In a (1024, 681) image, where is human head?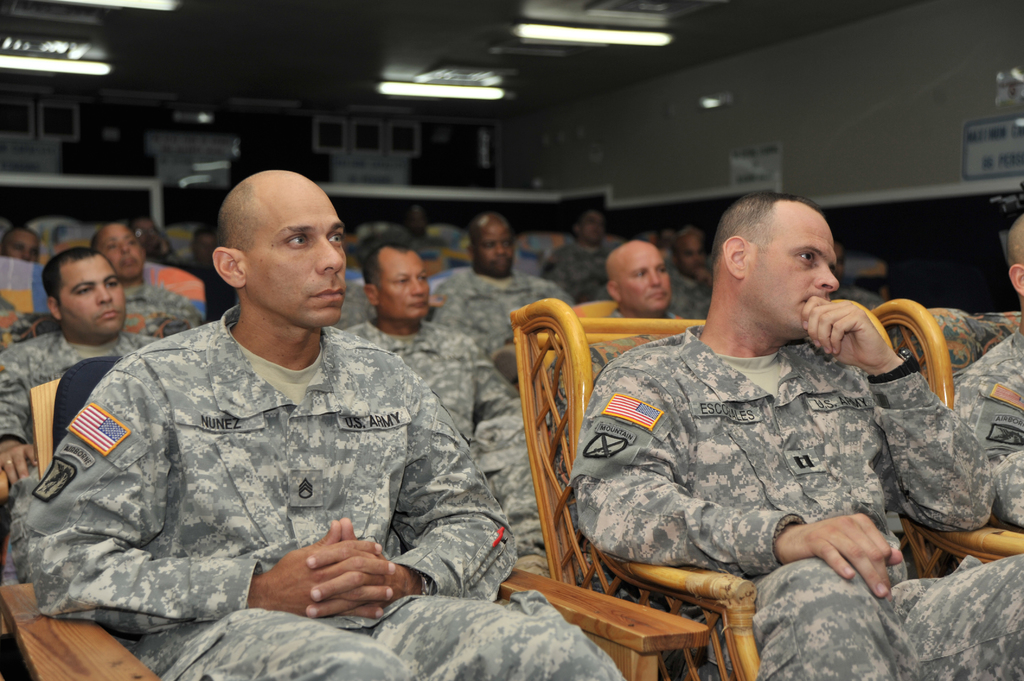
[x1=715, y1=193, x2=836, y2=339].
